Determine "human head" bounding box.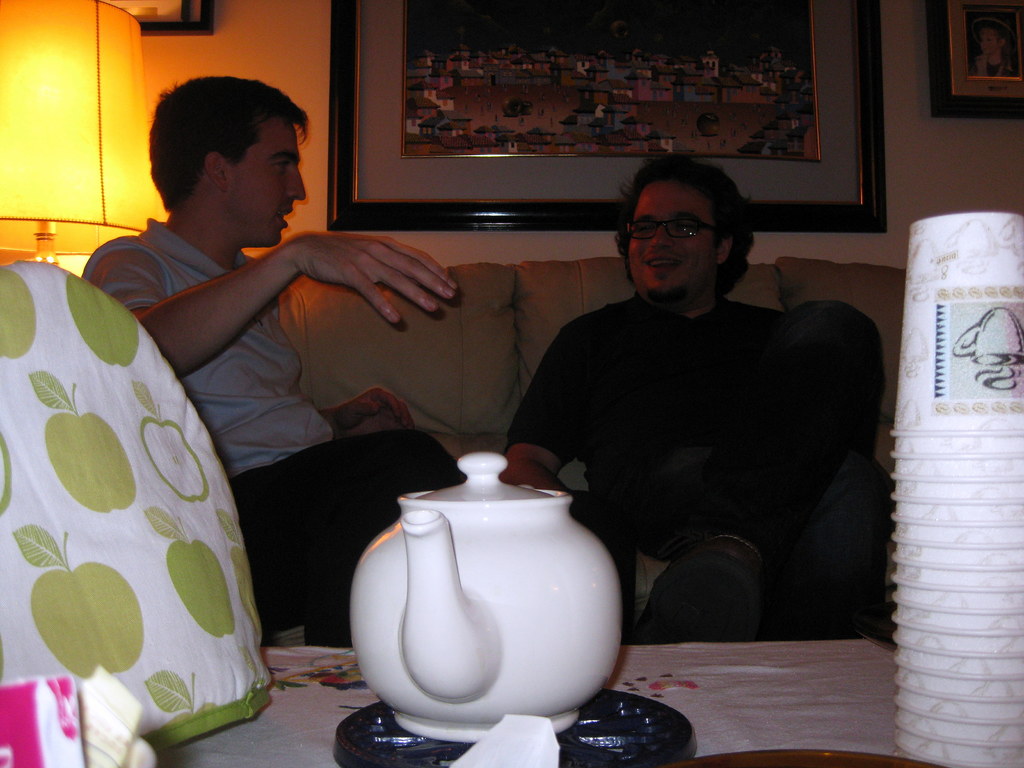
Determined: [147,76,308,249].
